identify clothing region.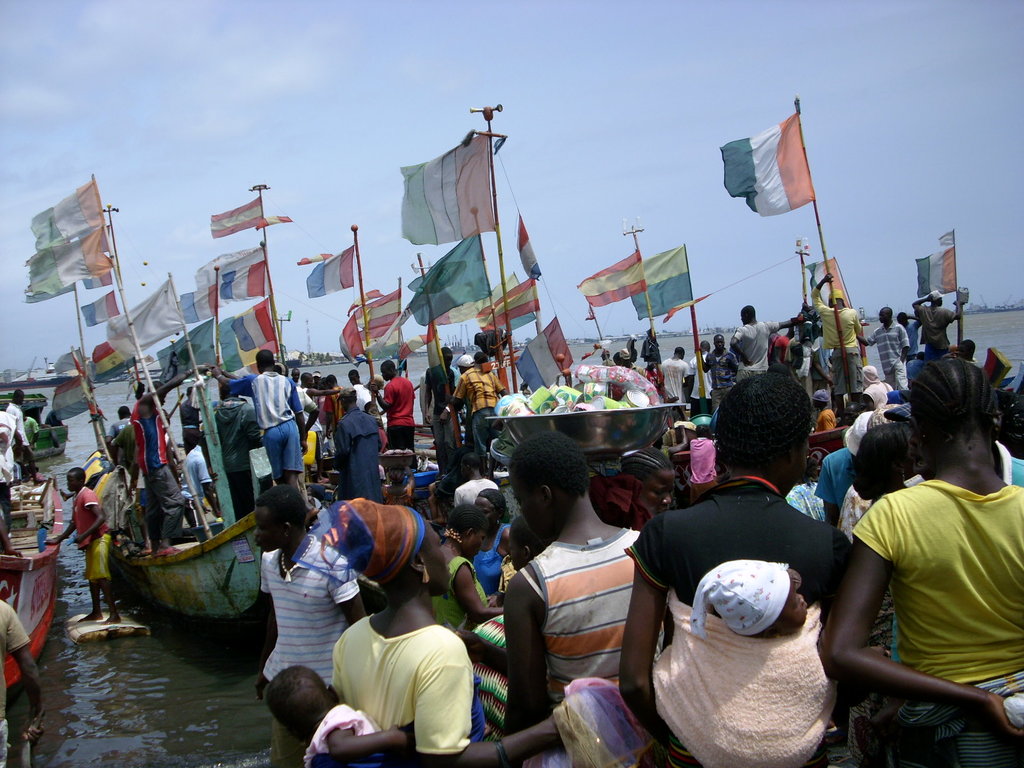
Region: Rect(871, 315, 912, 378).
